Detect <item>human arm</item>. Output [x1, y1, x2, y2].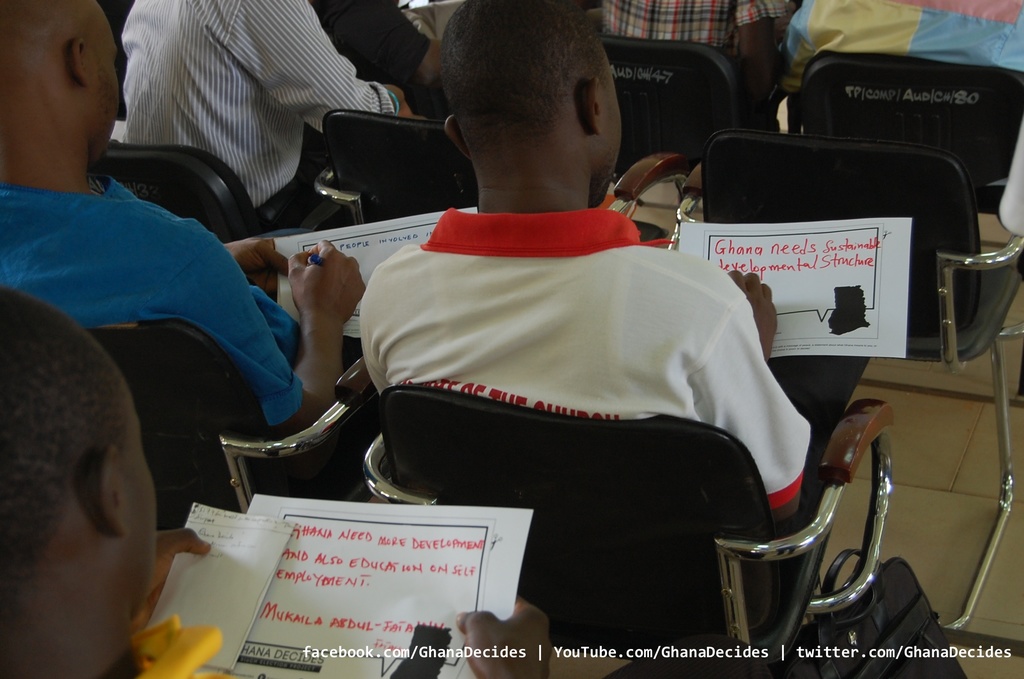
[335, 0, 460, 91].
